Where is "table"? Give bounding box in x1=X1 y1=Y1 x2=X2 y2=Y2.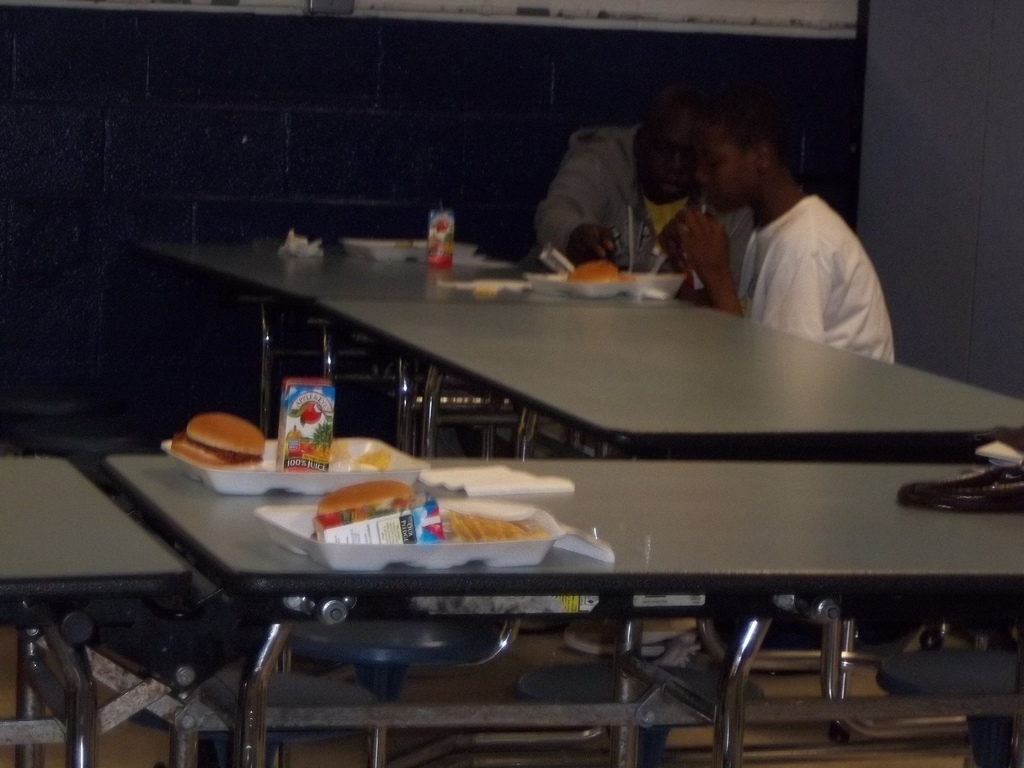
x1=109 y1=458 x2=1023 y2=767.
